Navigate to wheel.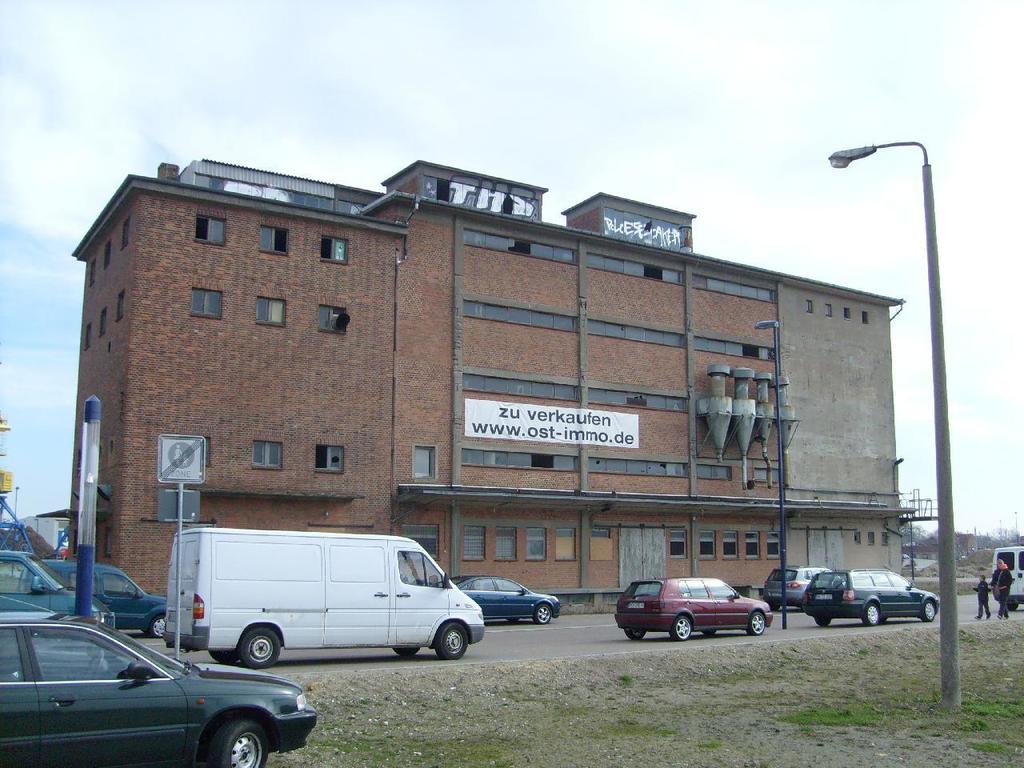
Navigation target: bbox(202, 725, 270, 767).
